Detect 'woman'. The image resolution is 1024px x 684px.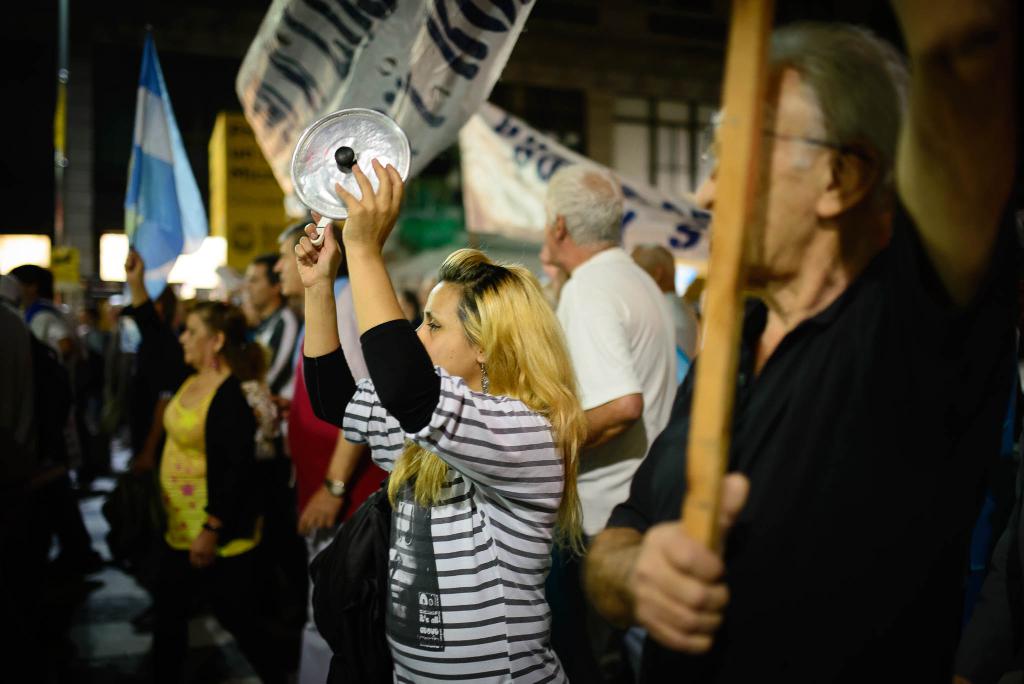
x1=134, y1=238, x2=308, y2=683.
